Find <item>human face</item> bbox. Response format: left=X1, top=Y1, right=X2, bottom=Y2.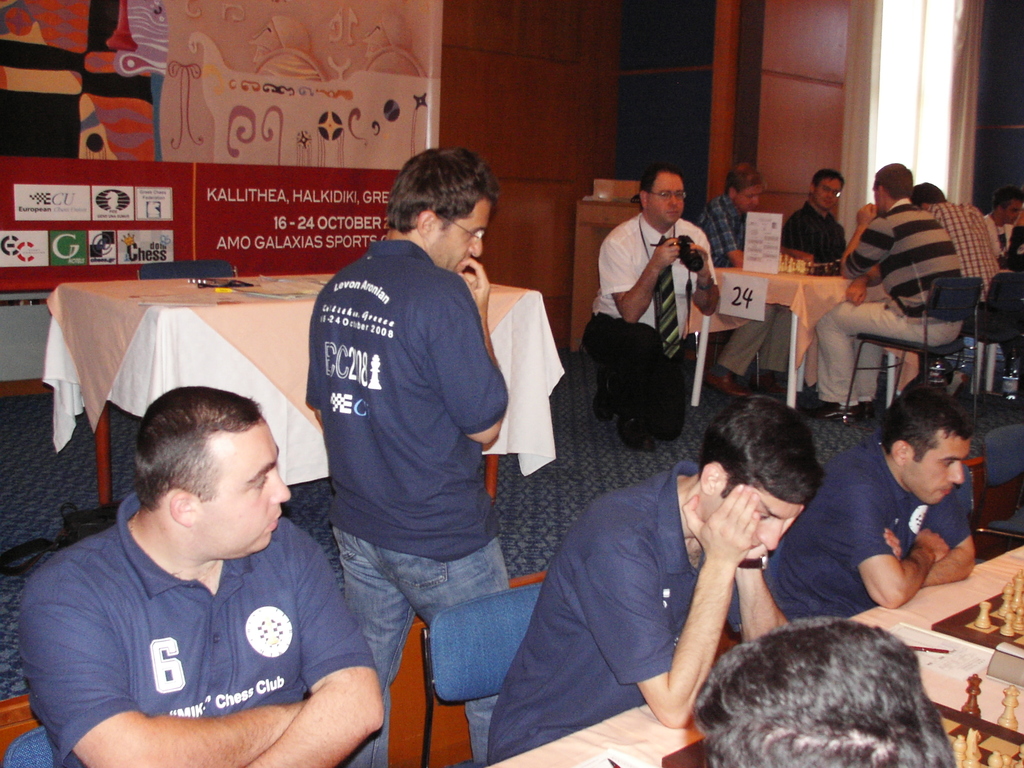
left=813, top=181, right=837, bottom=209.
